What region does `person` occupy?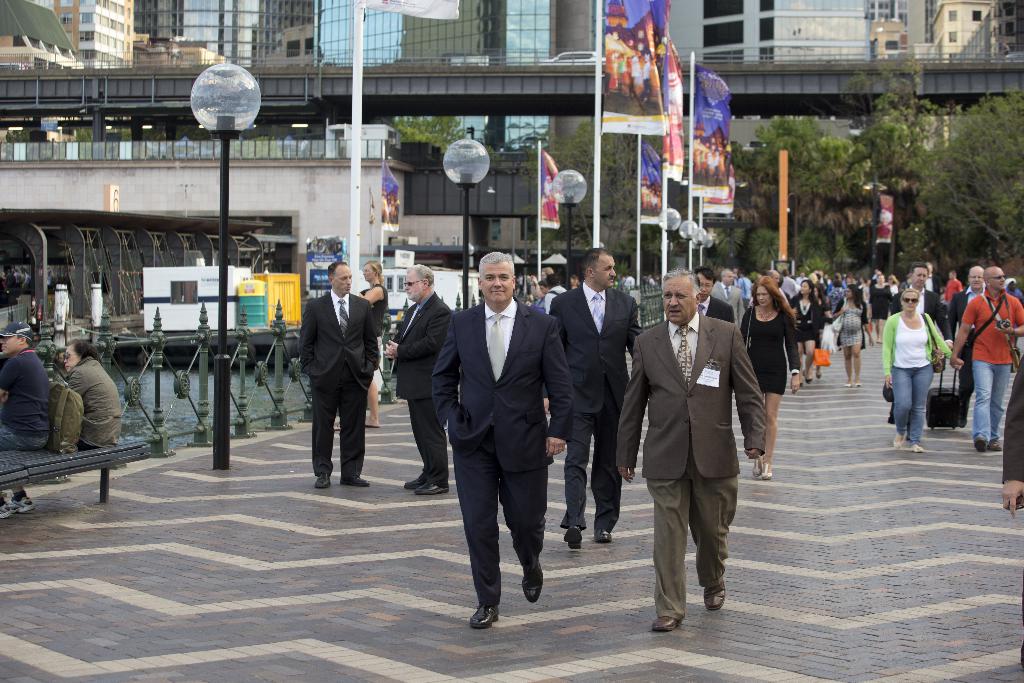
pyautogui.locateOnScreen(823, 281, 869, 388).
